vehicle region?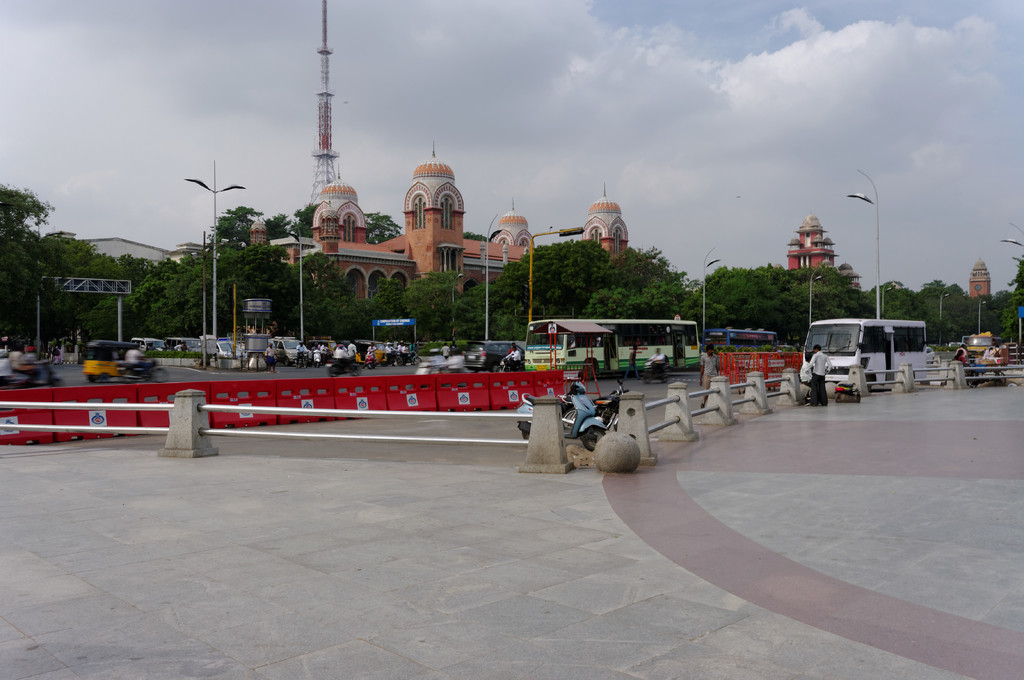
rect(646, 353, 683, 384)
